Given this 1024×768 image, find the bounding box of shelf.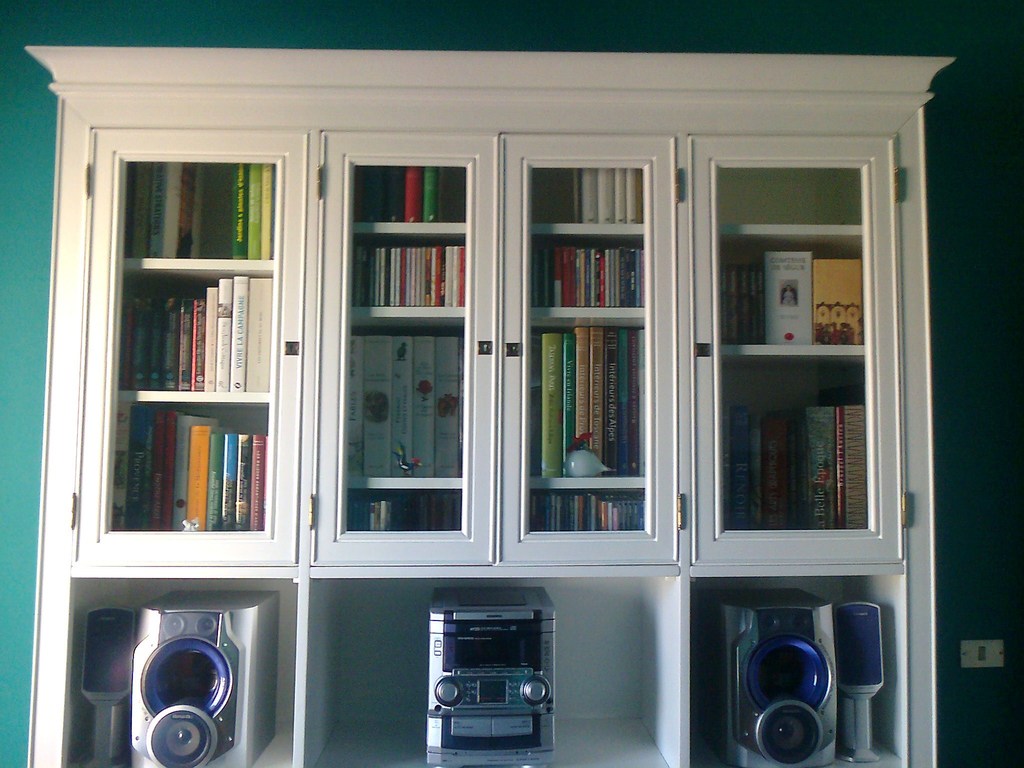
(707,351,875,535).
